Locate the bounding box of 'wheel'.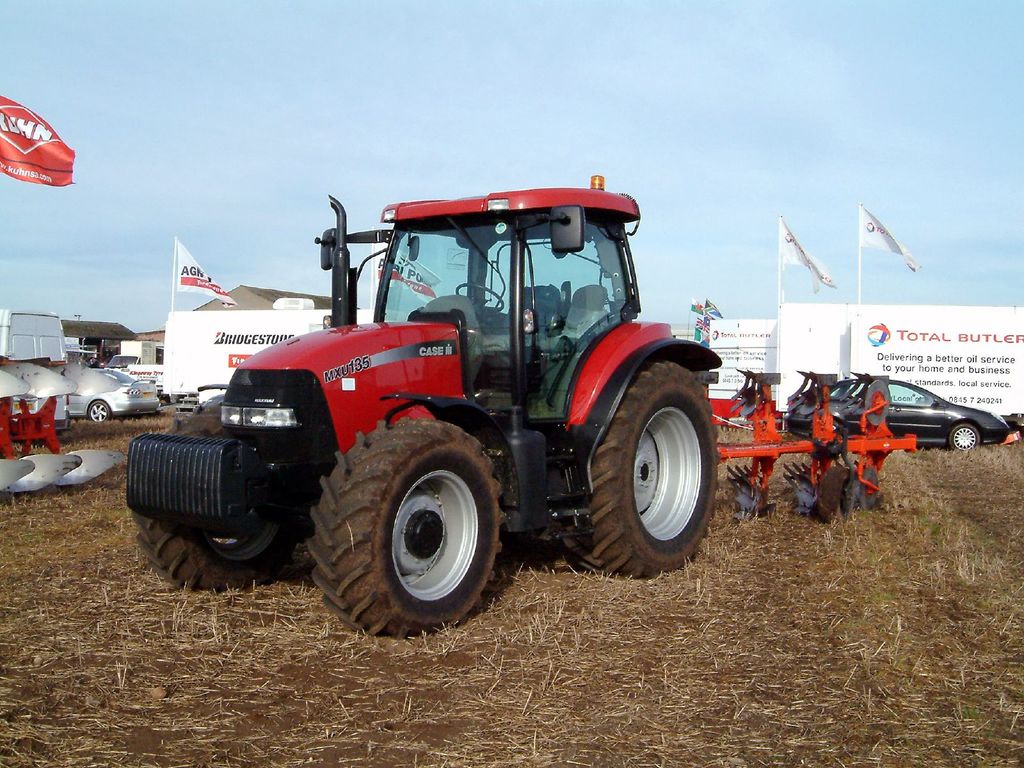
Bounding box: BBox(455, 283, 504, 309).
